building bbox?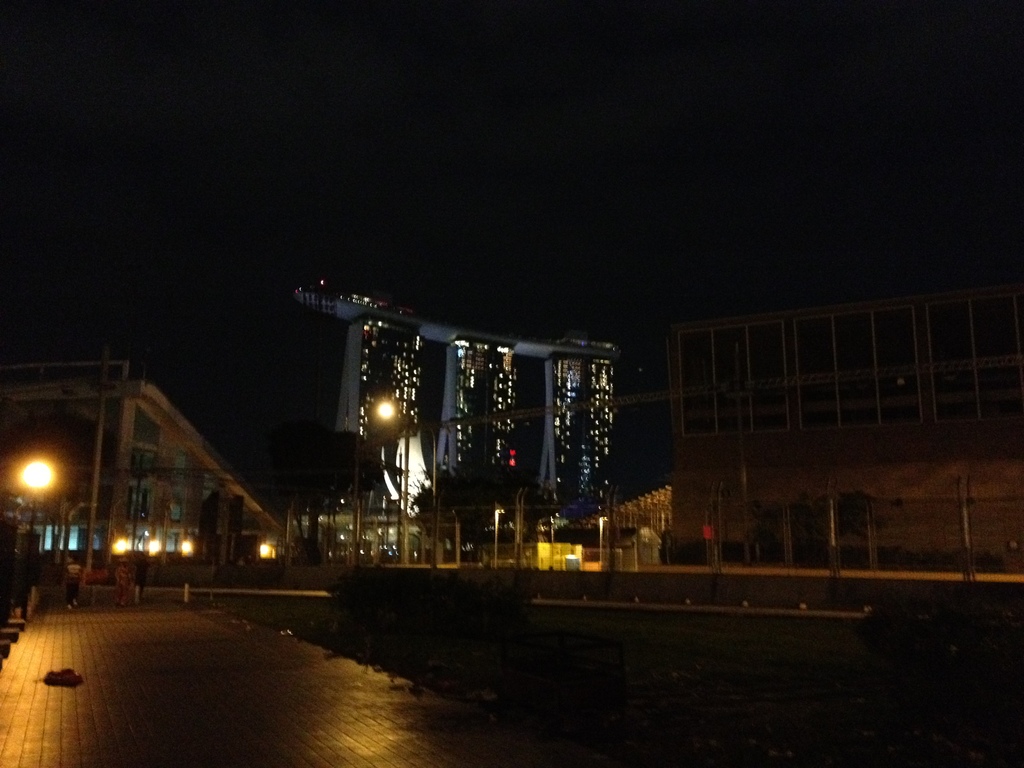
select_region(659, 285, 1023, 545)
